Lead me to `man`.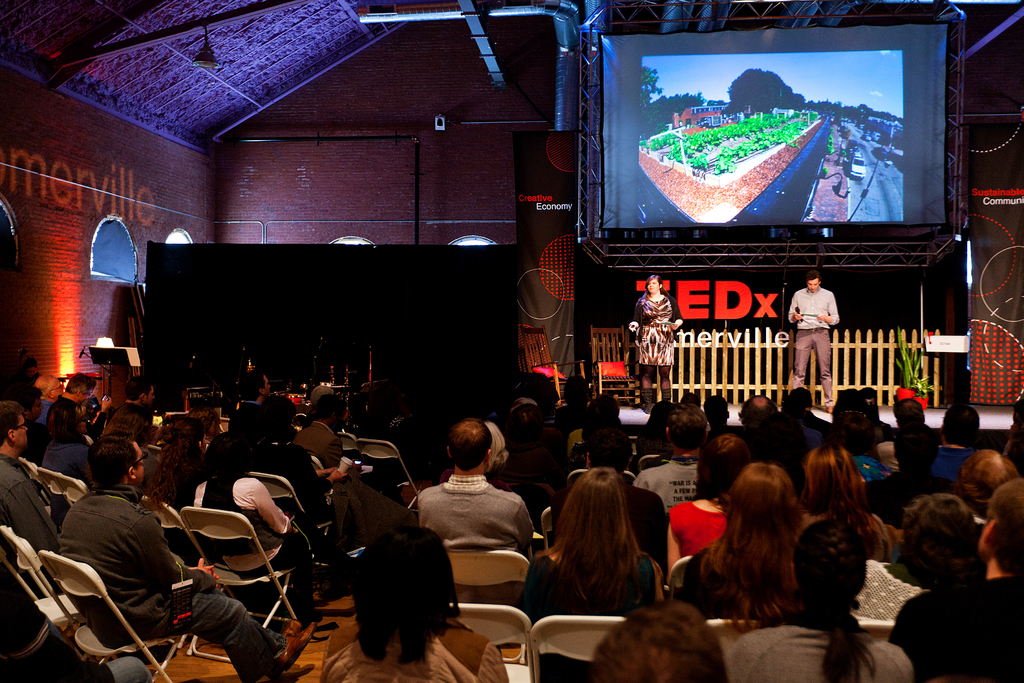
Lead to rect(48, 370, 94, 416).
